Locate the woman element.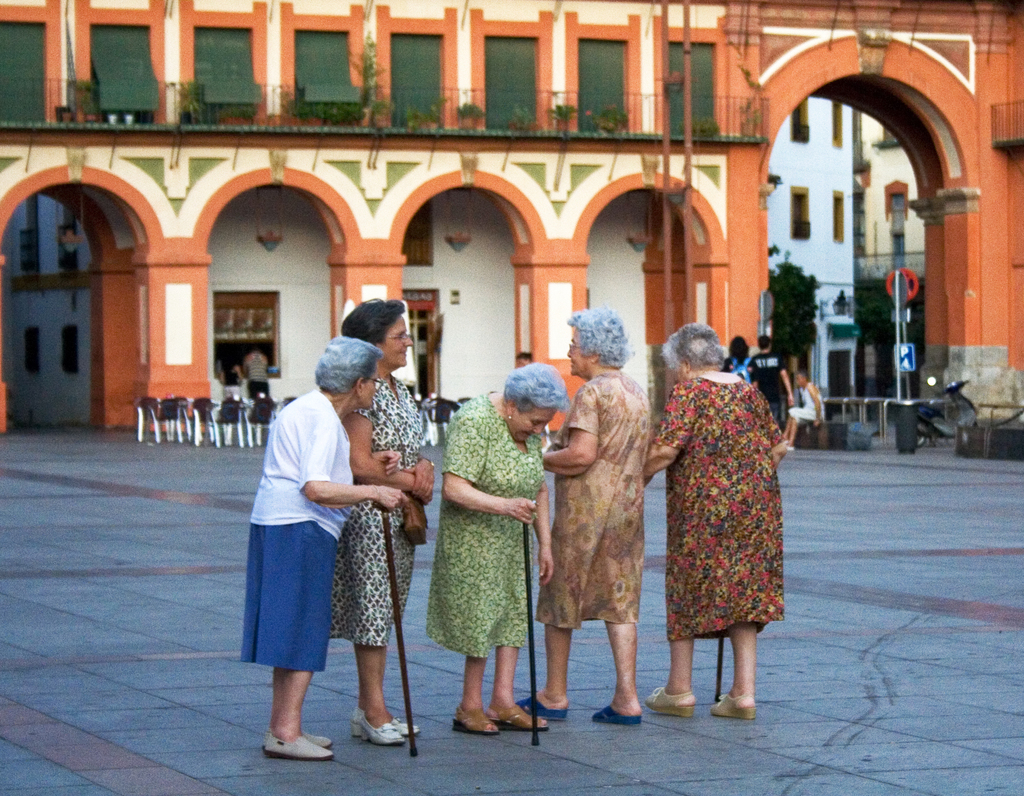
Element bbox: crop(780, 366, 840, 444).
